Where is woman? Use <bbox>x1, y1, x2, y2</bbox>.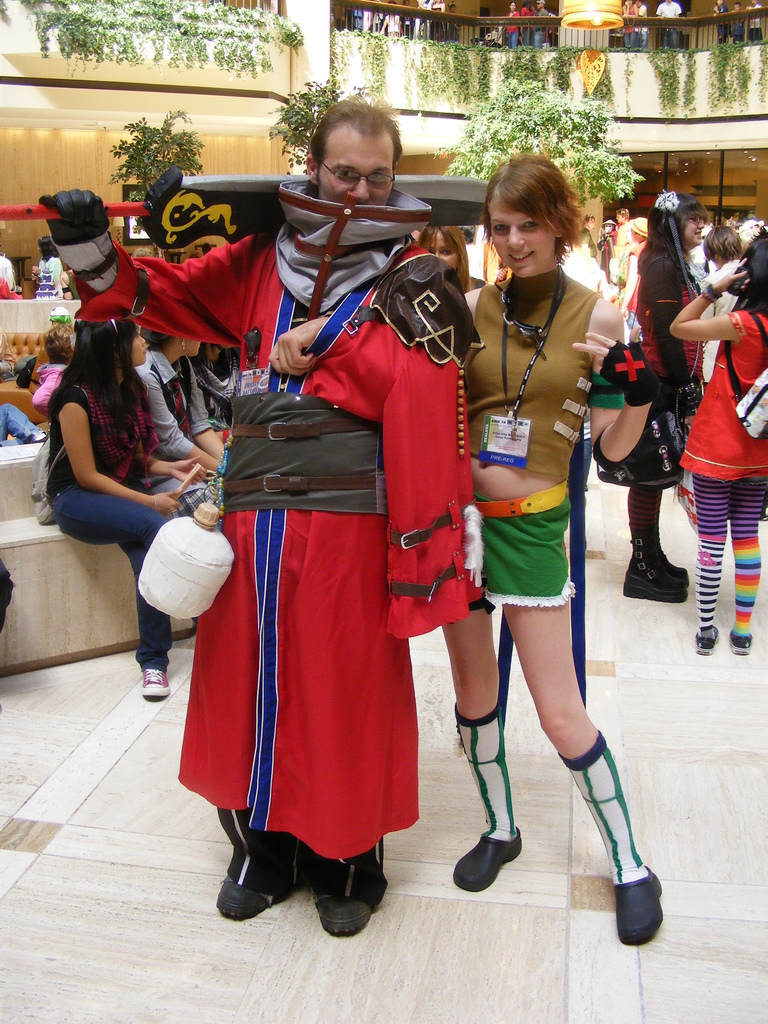
<bbox>419, 227, 486, 292</bbox>.
